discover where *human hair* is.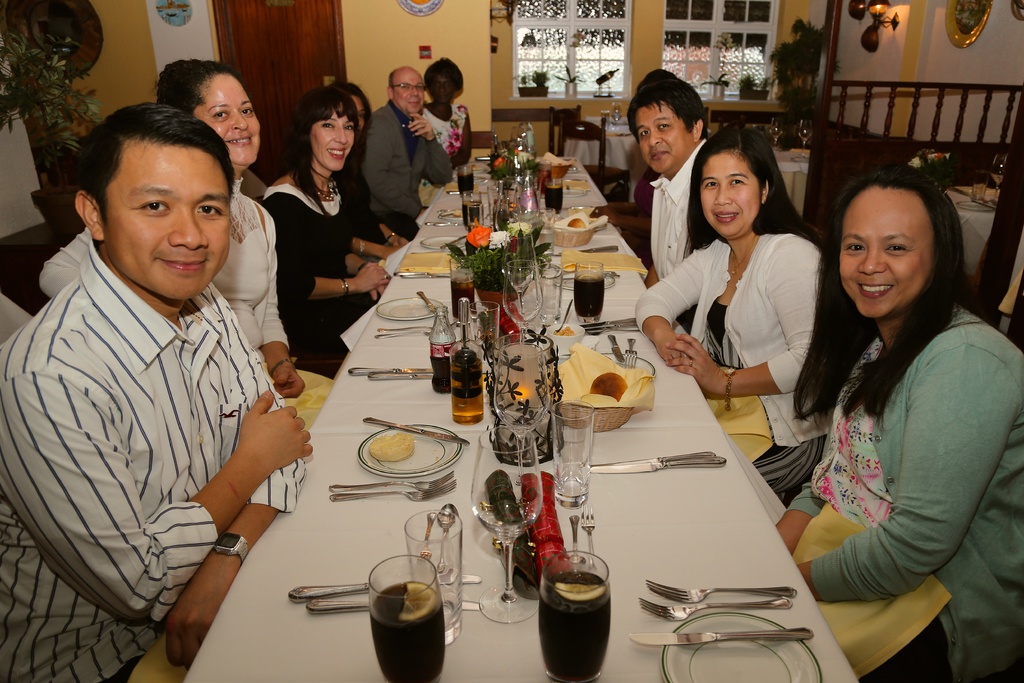
Discovered at pyautogui.locateOnScreen(627, 72, 710, 138).
